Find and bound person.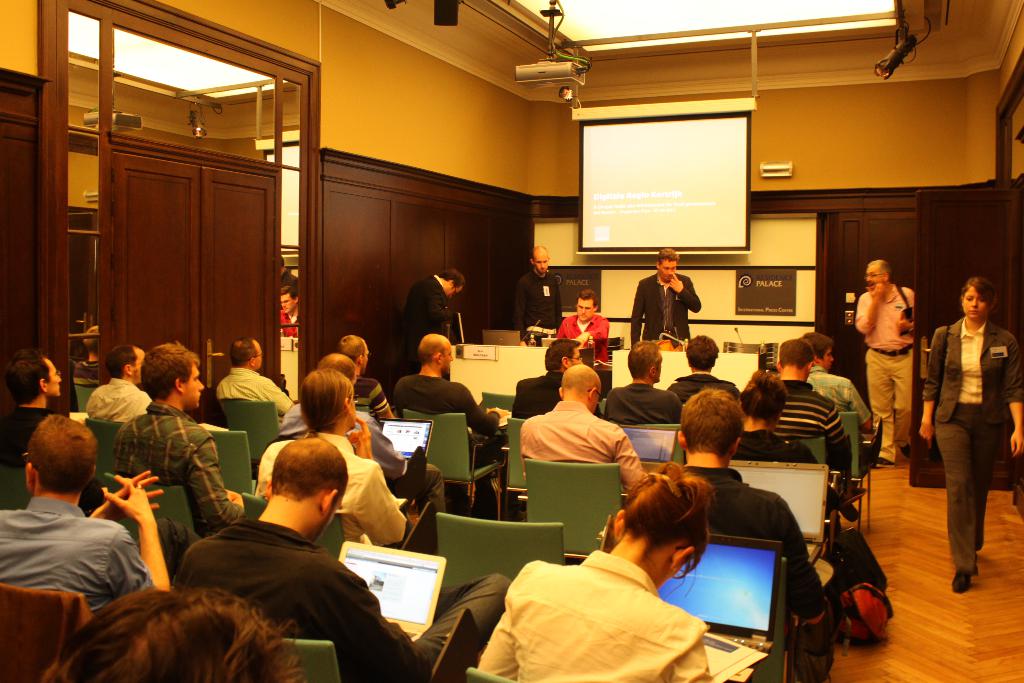
Bound: bbox(916, 276, 1023, 593).
